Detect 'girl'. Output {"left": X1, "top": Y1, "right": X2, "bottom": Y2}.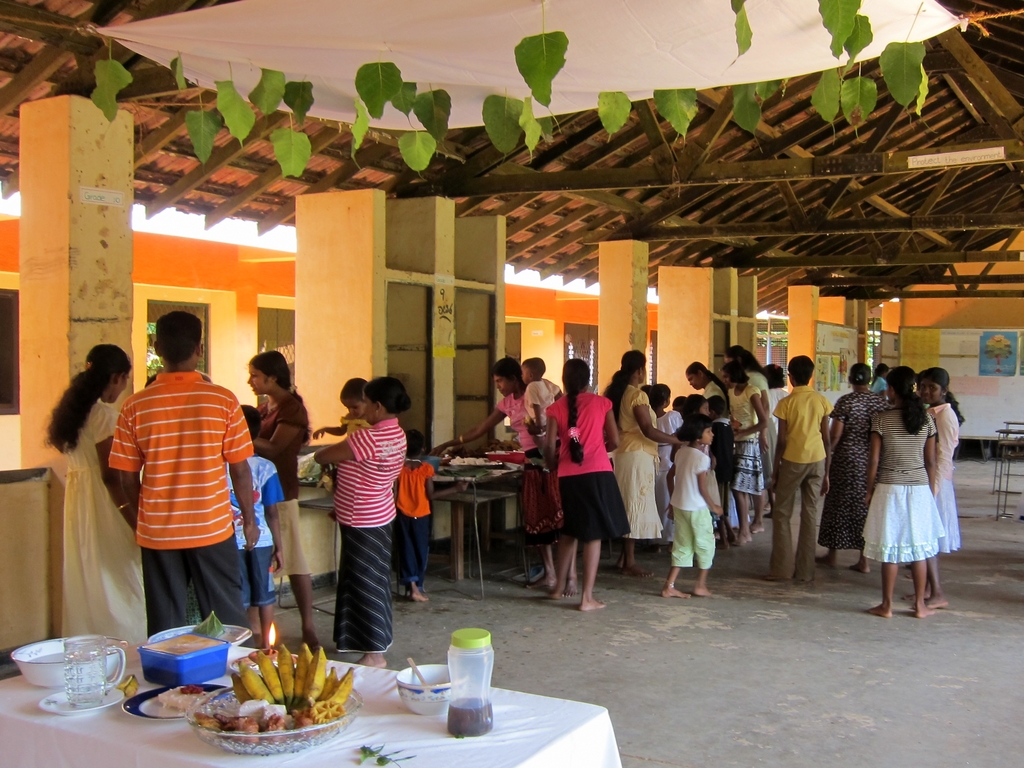
{"left": 540, "top": 361, "right": 631, "bottom": 610}.
